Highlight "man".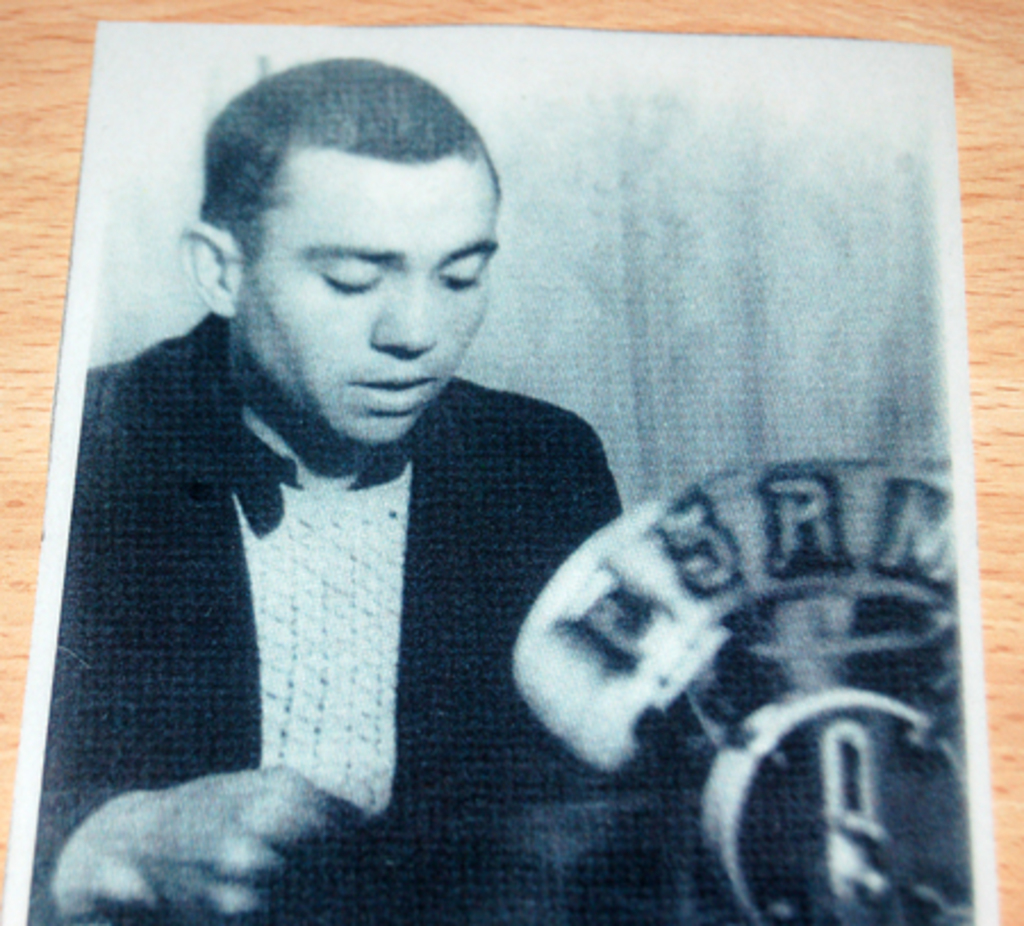
Highlighted region: crop(41, 64, 726, 890).
